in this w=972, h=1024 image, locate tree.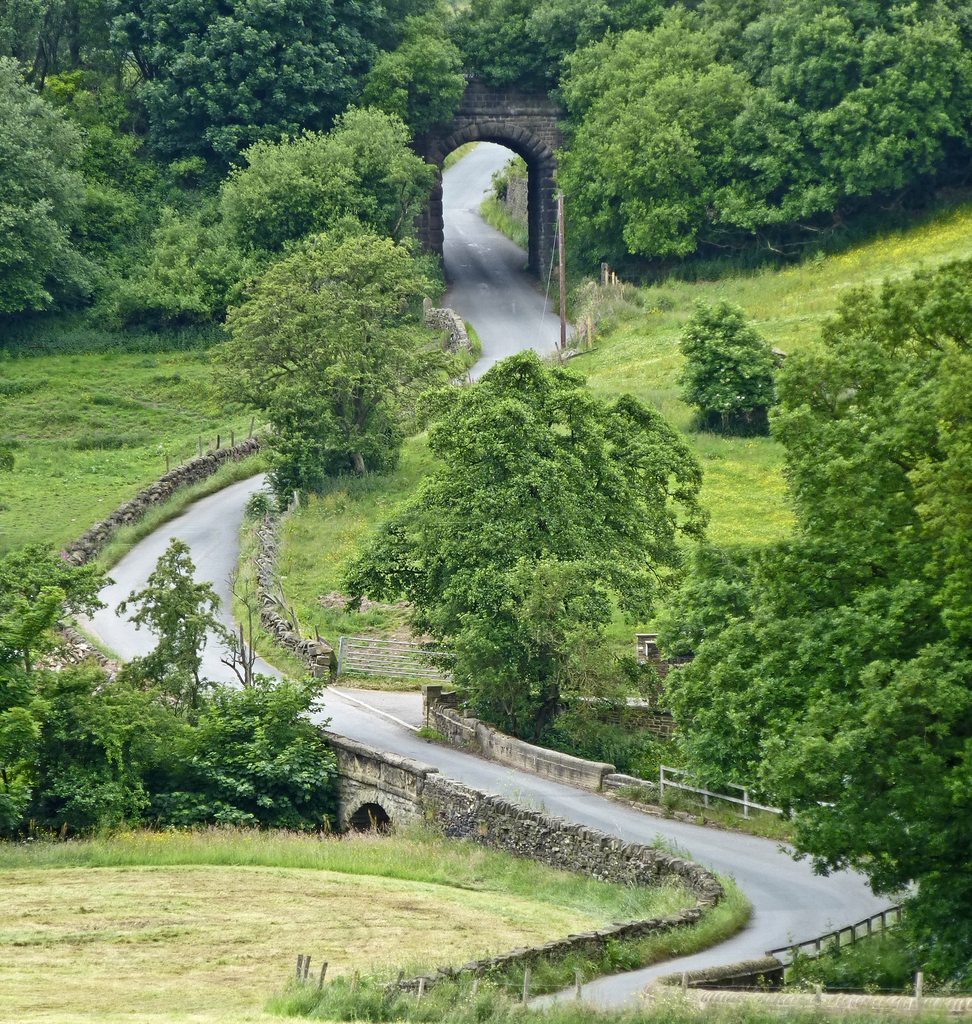
Bounding box: left=690, top=533, right=969, bottom=877.
